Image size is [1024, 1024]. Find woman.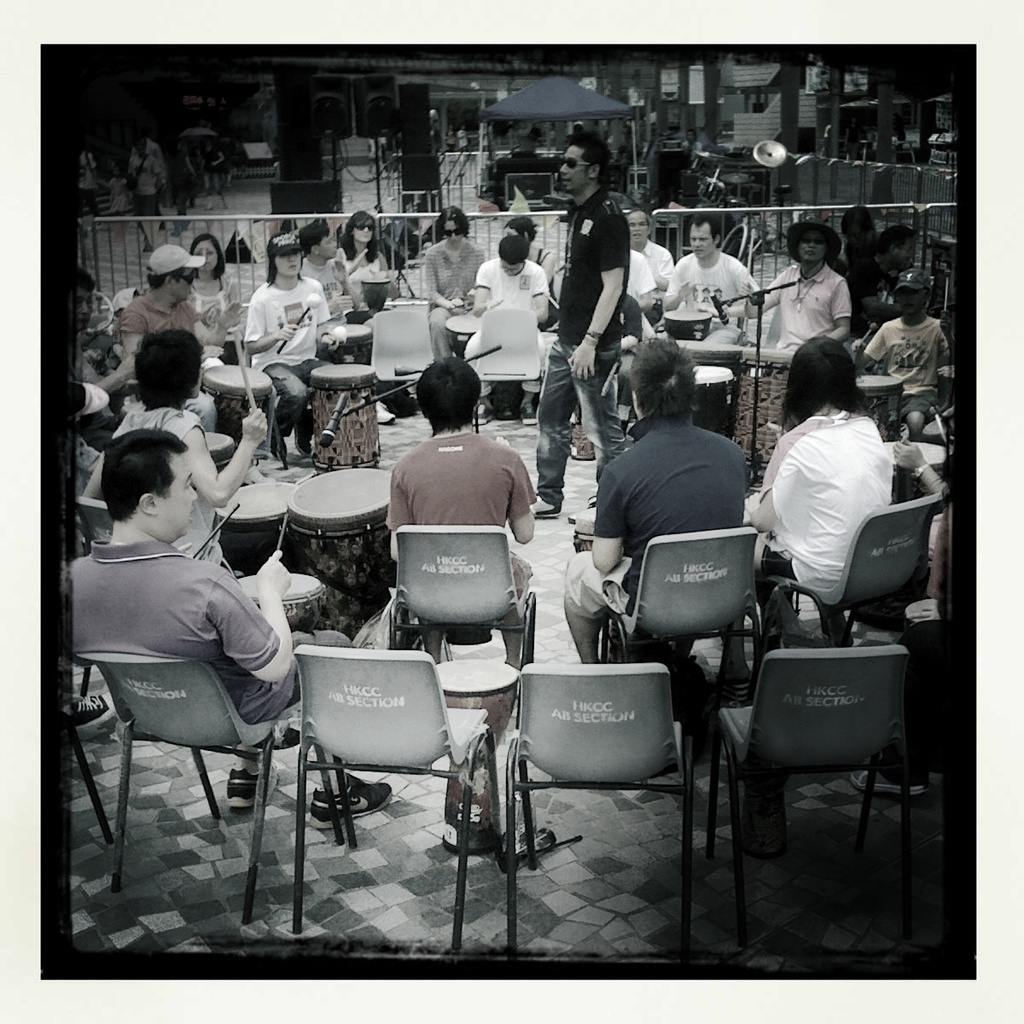
bbox=[761, 332, 938, 672].
